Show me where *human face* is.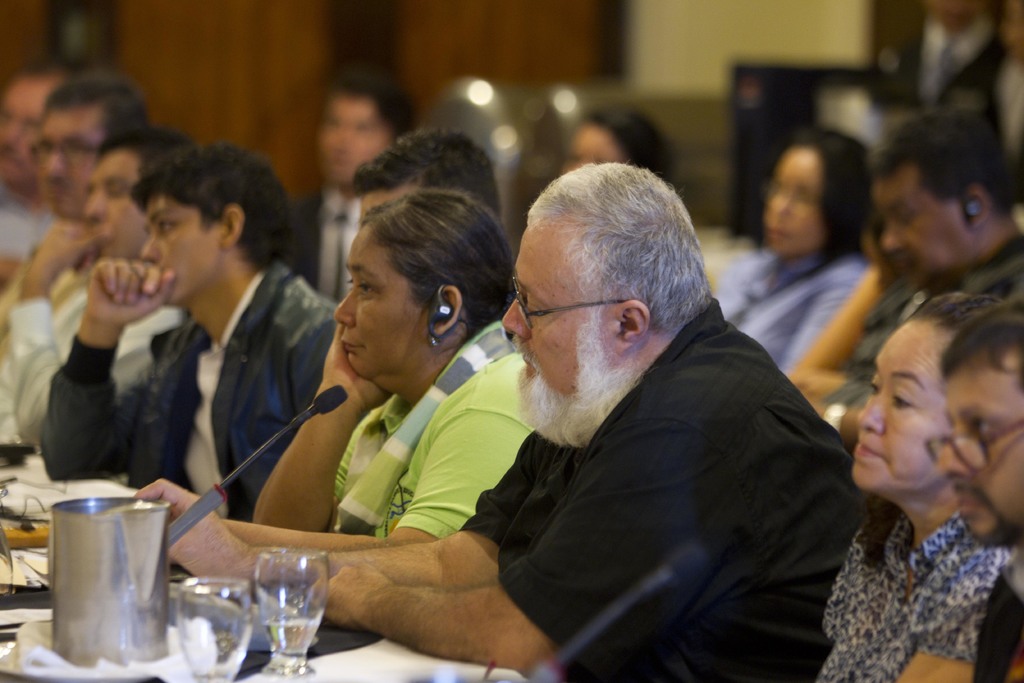
*human face* is at bbox=[335, 219, 434, 381].
